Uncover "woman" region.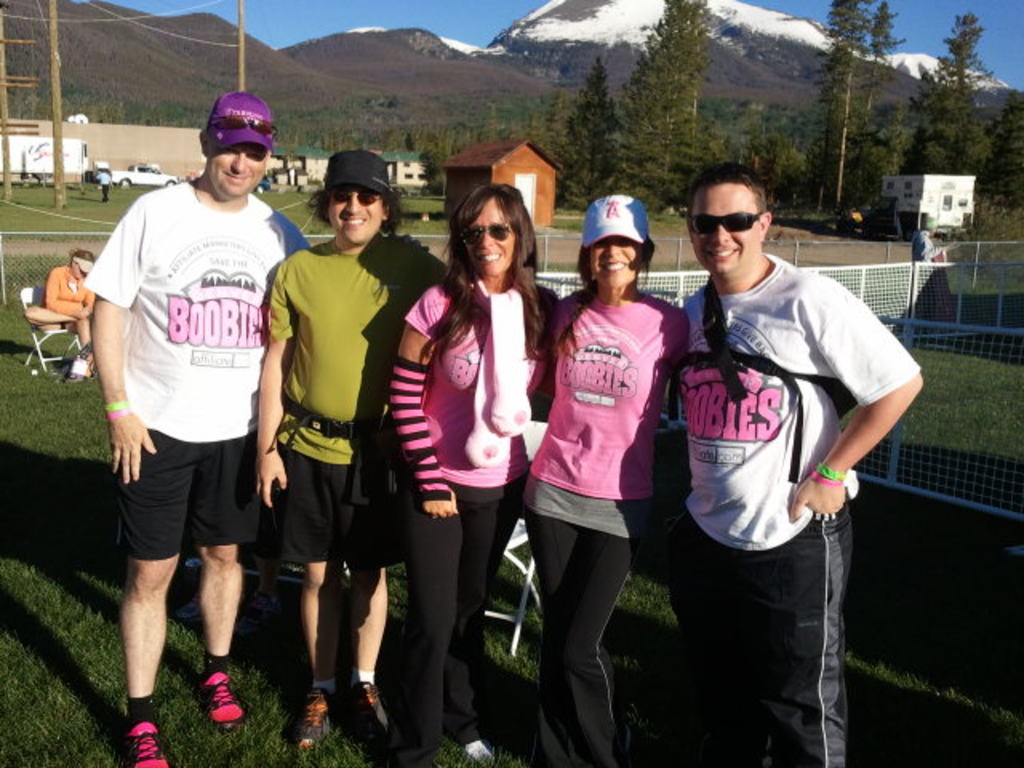
Uncovered: bbox=(518, 190, 694, 766).
